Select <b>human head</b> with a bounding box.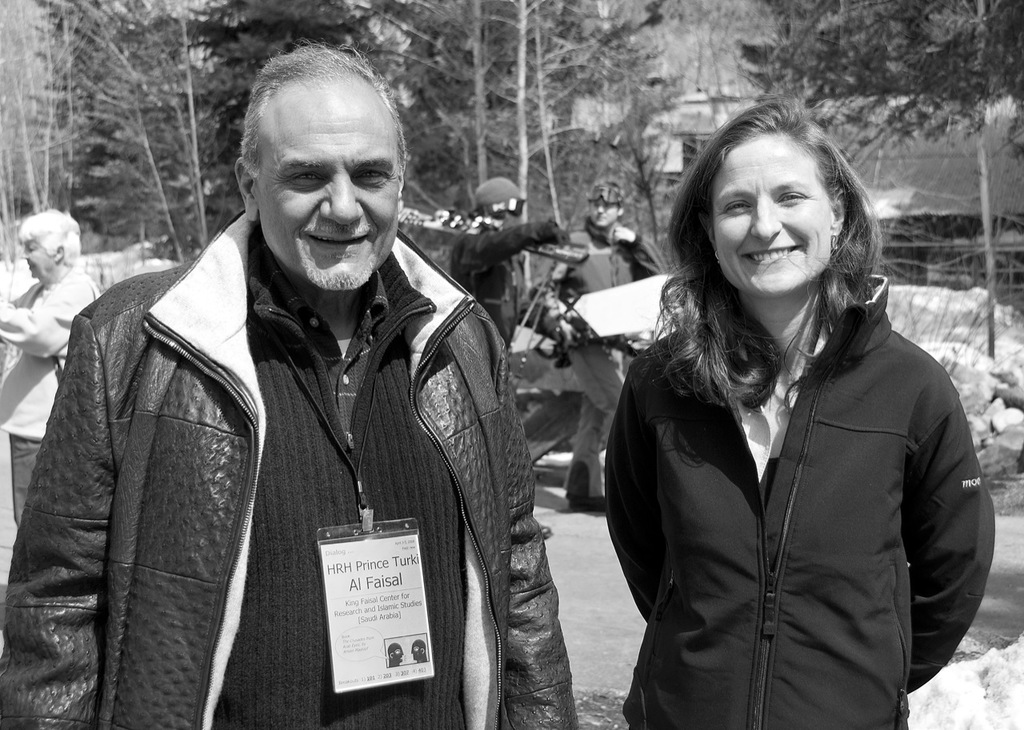
<region>698, 106, 875, 289</region>.
